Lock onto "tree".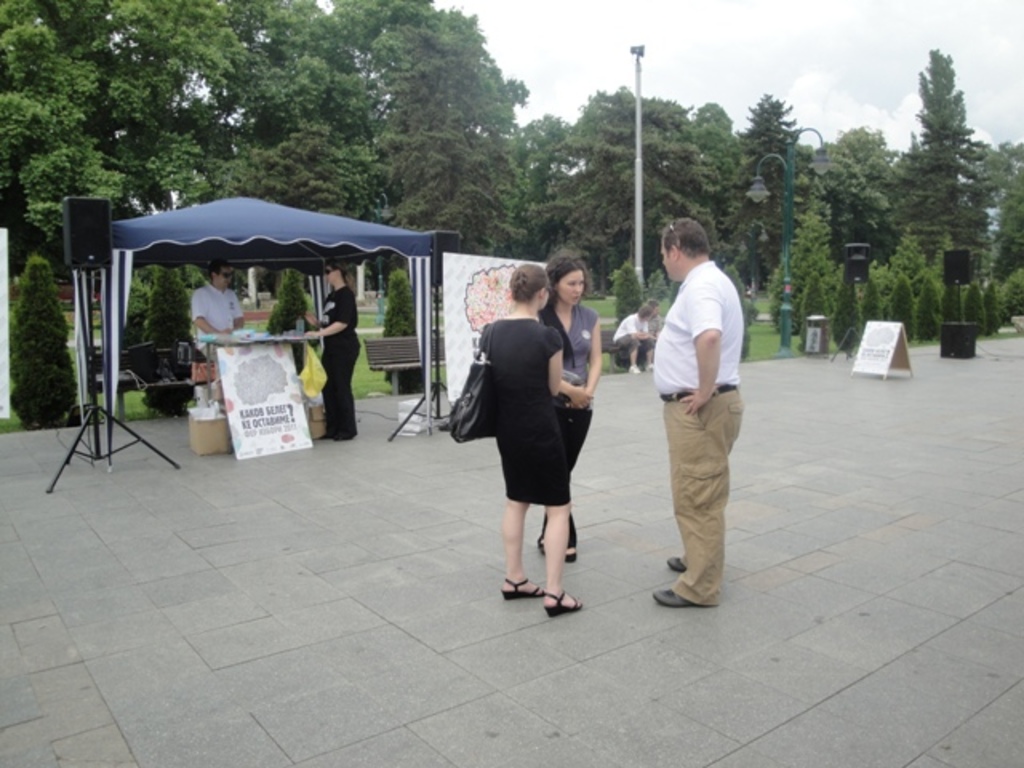
Locked: {"x1": 10, "y1": 254, "x2": 78, "y2": 440}.
